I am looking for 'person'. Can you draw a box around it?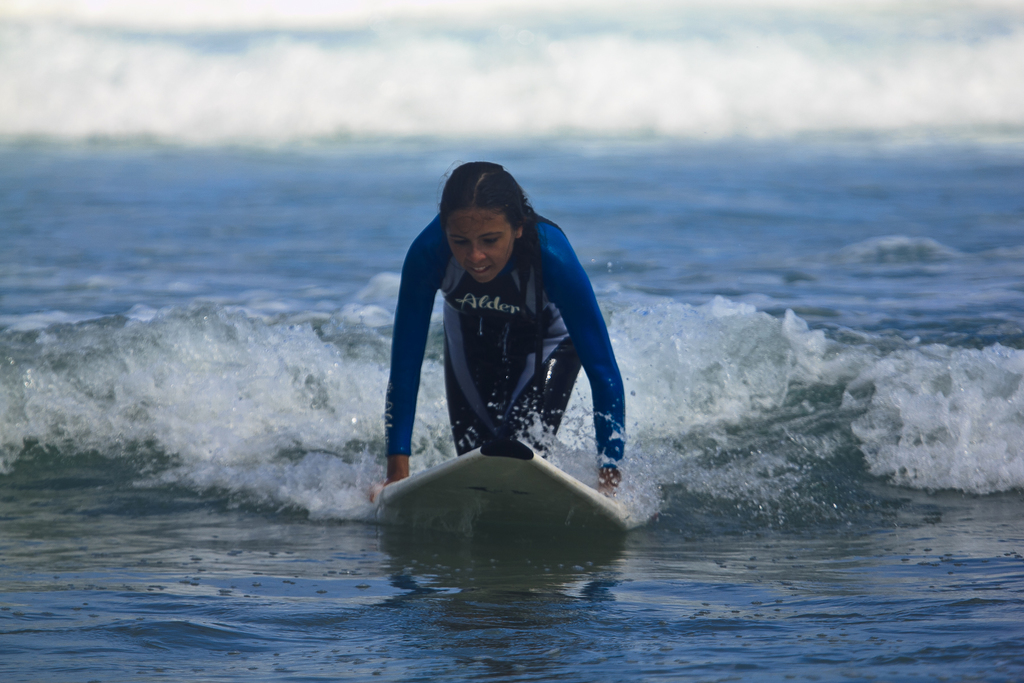
Sure, the bounding box is bbox=[365, 158, 625, 504].
